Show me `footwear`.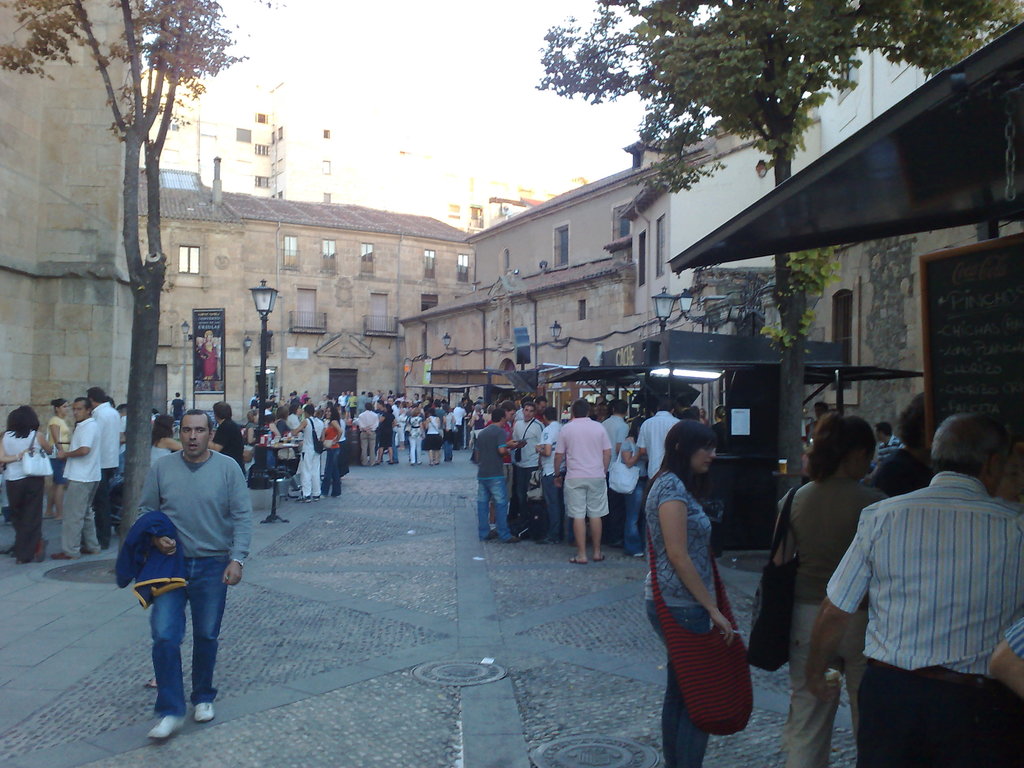
`footwear` is here: 52, 552, 75, 561.
